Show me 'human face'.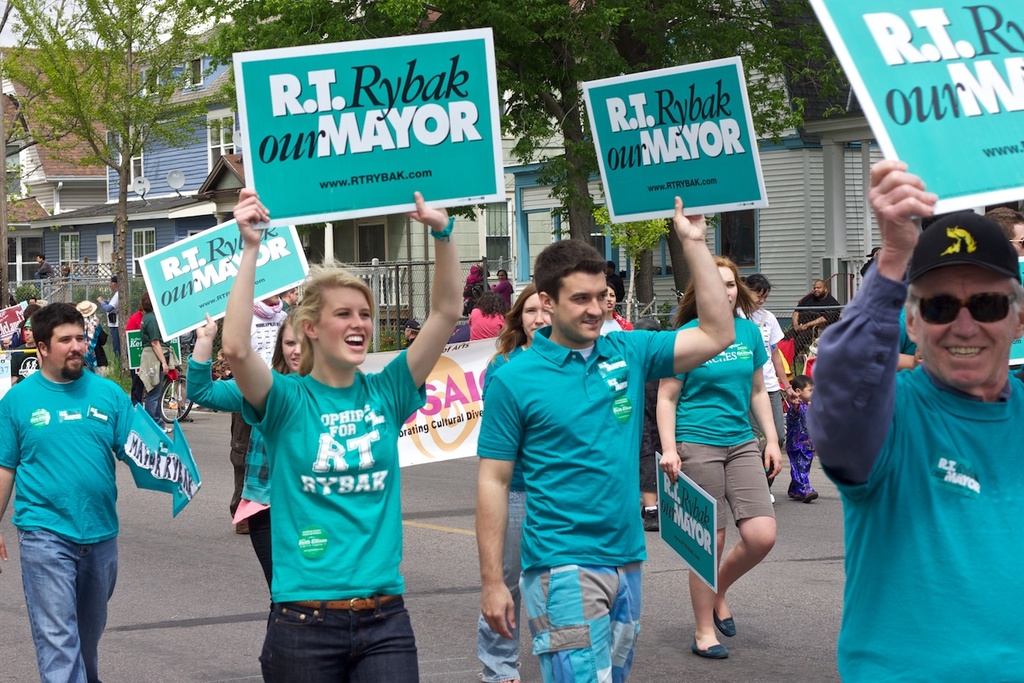
'human face' is here: x1=748 y1=286 x2=766 y2=310.
